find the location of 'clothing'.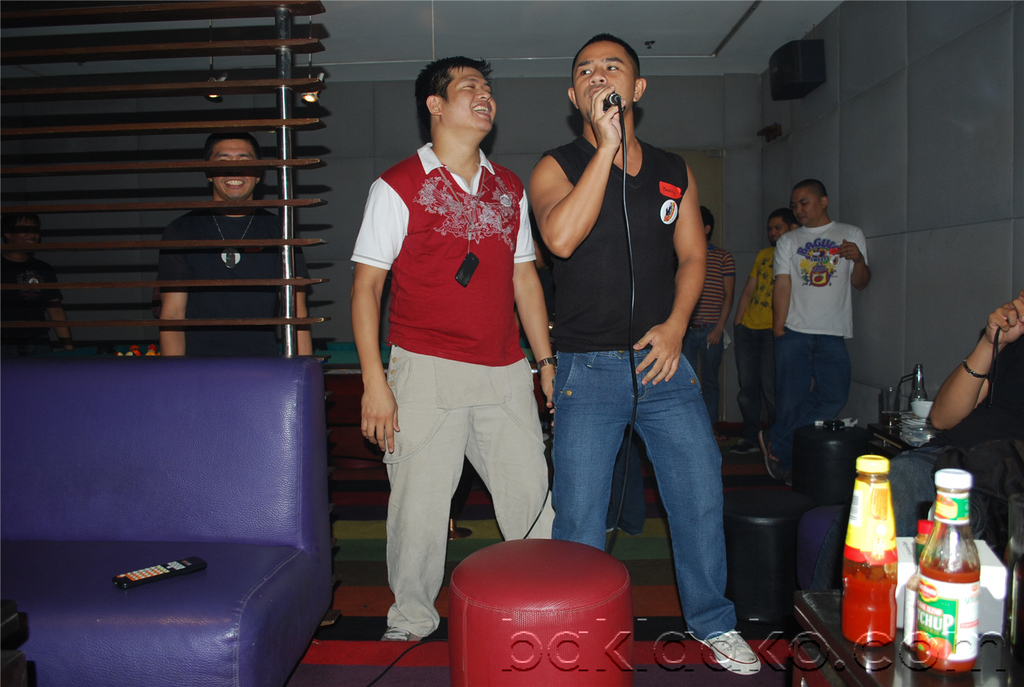
Location: <box>685,246,718,418</box>.
